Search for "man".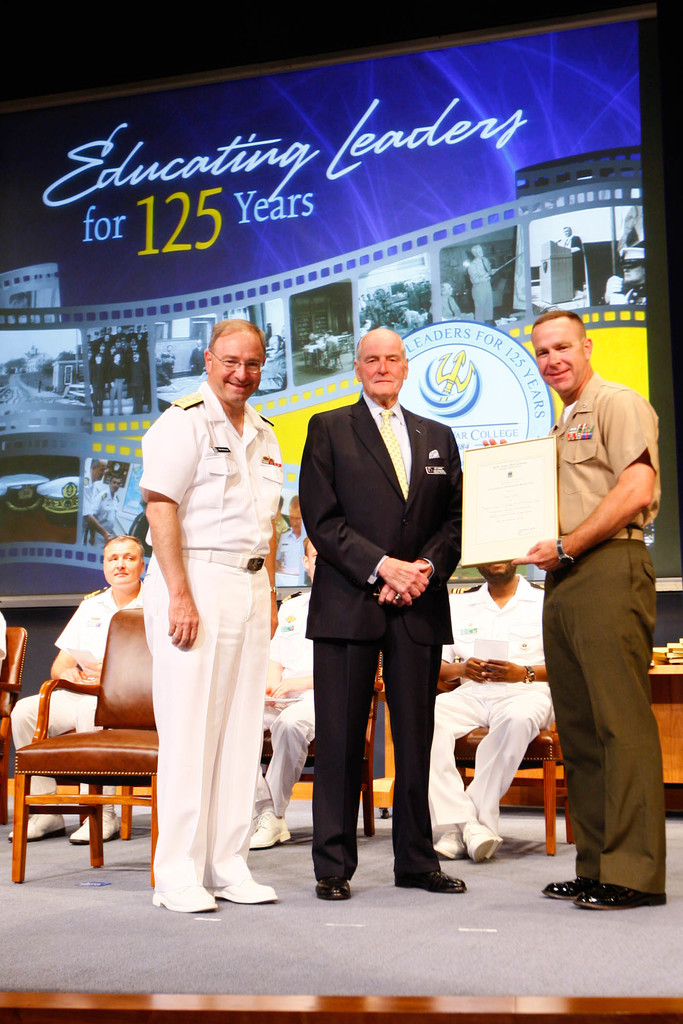
Found at Rect(564, 223, 588, 301).
